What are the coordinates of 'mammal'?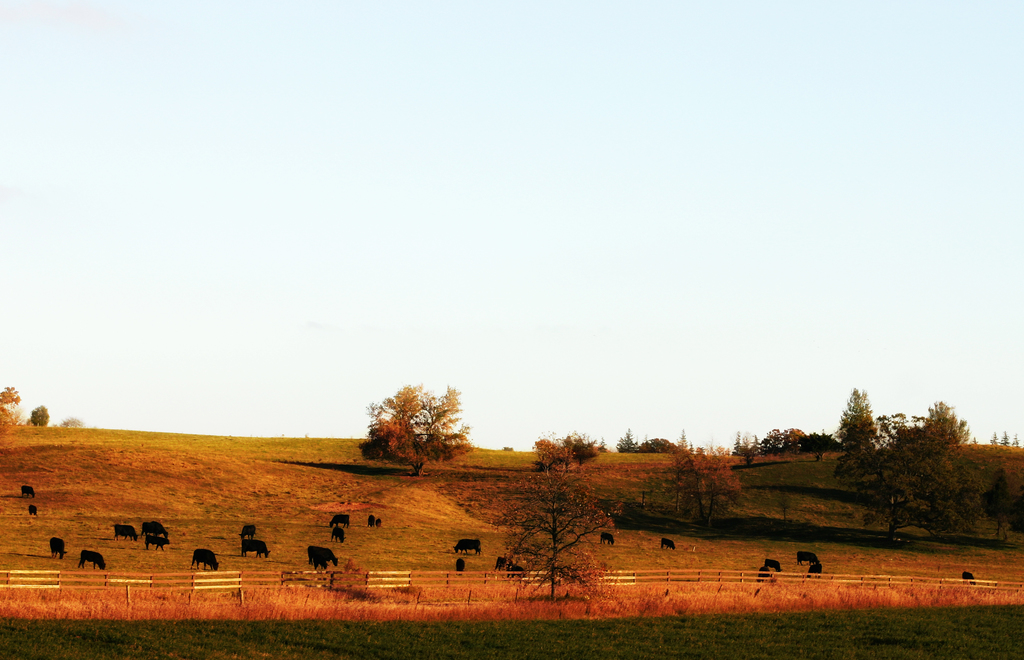
(left=328, top=525, right=348, bottom=547).
